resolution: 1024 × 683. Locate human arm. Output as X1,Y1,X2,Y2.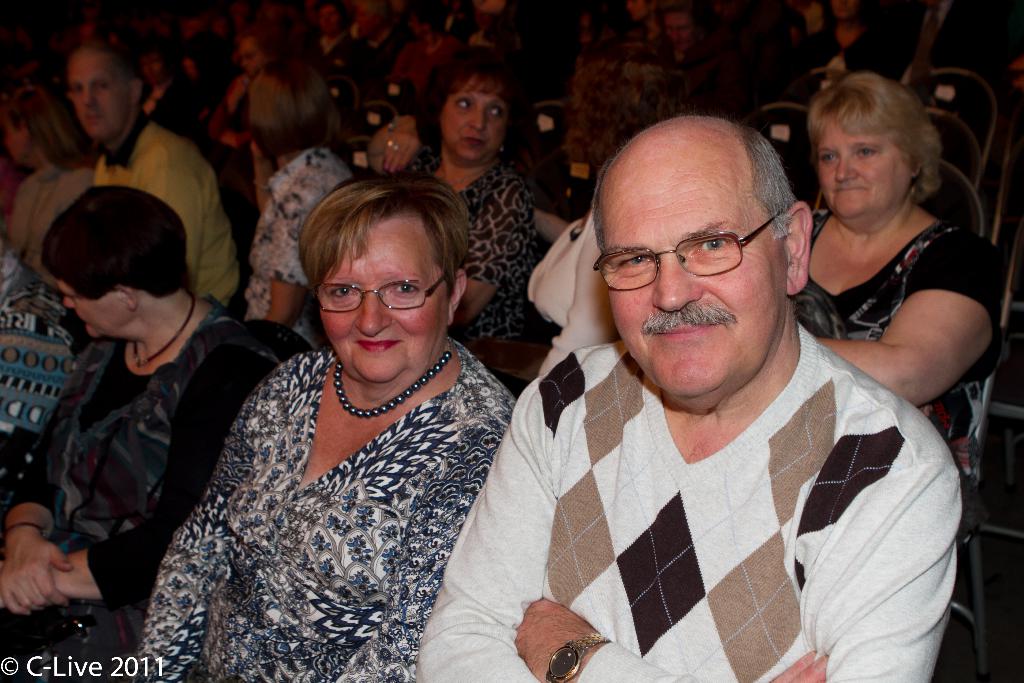
333,415,509,682.
